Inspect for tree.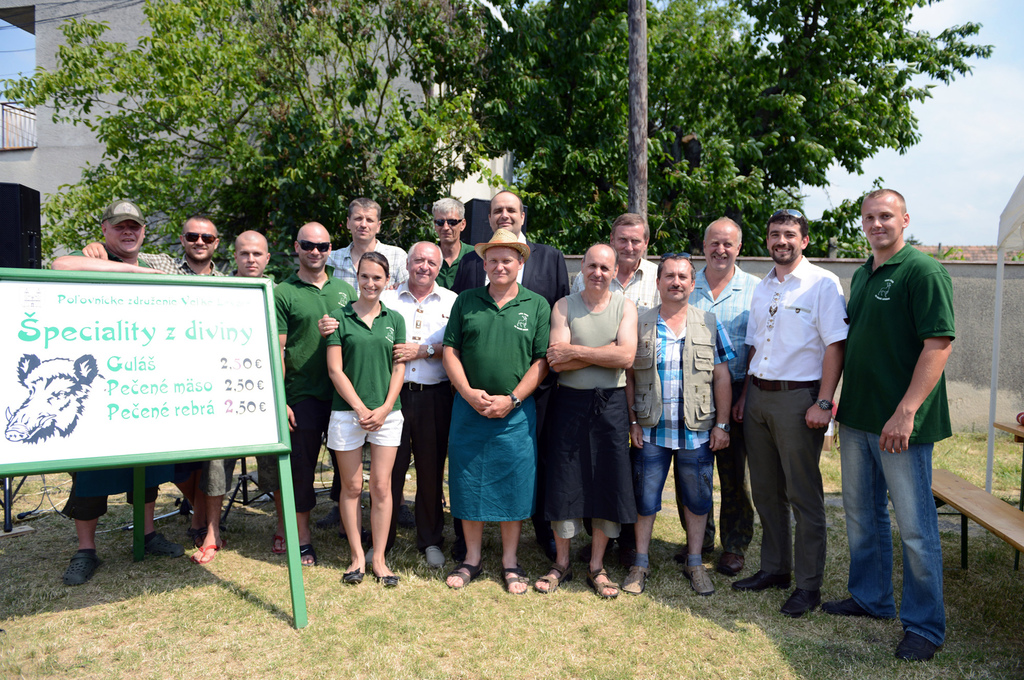
Inspection: box(0, 0, 505, 261).
